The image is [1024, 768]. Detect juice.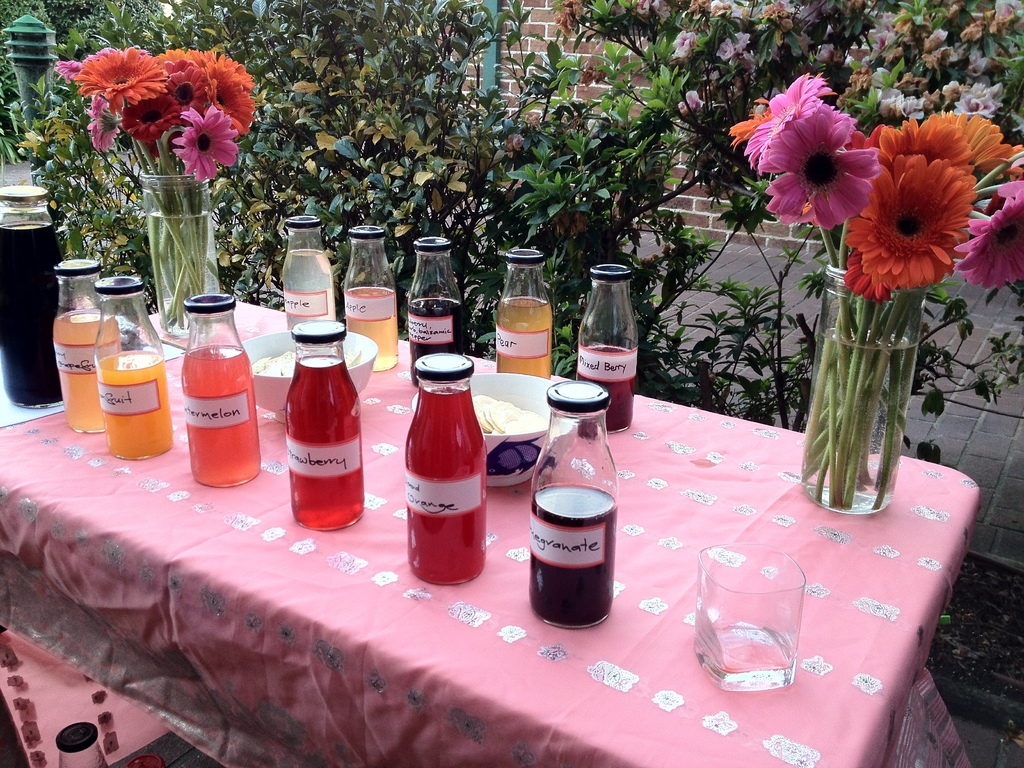
Detection: x1=181 y1=339 x2=260 y2=490.
